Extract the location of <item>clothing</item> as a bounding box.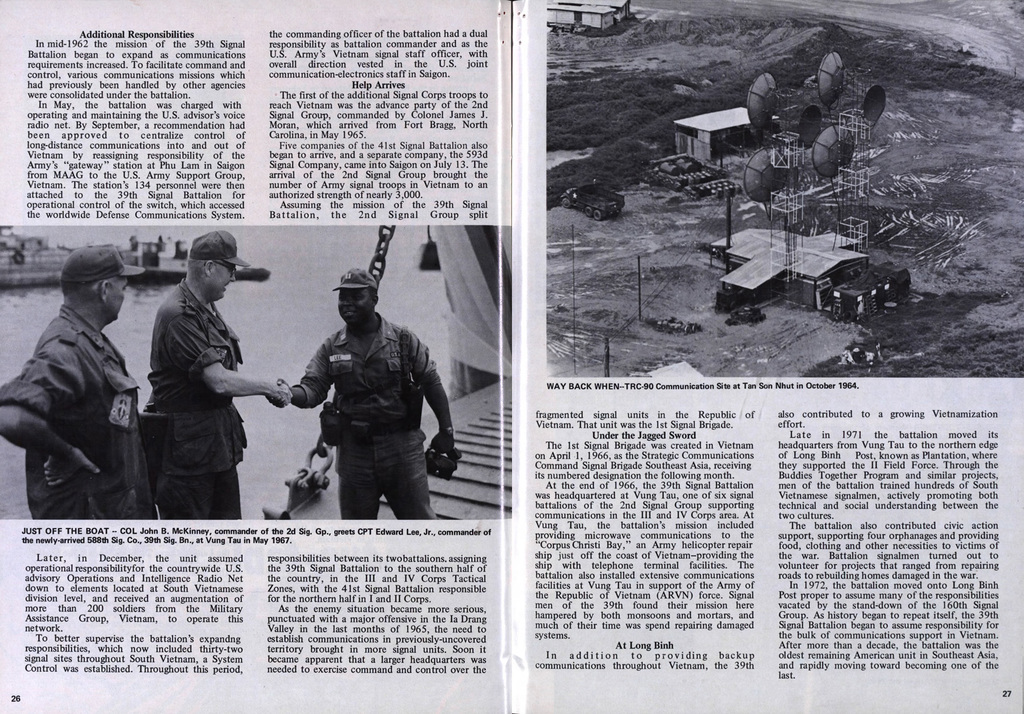
detection(295, 311, 430, 523).
